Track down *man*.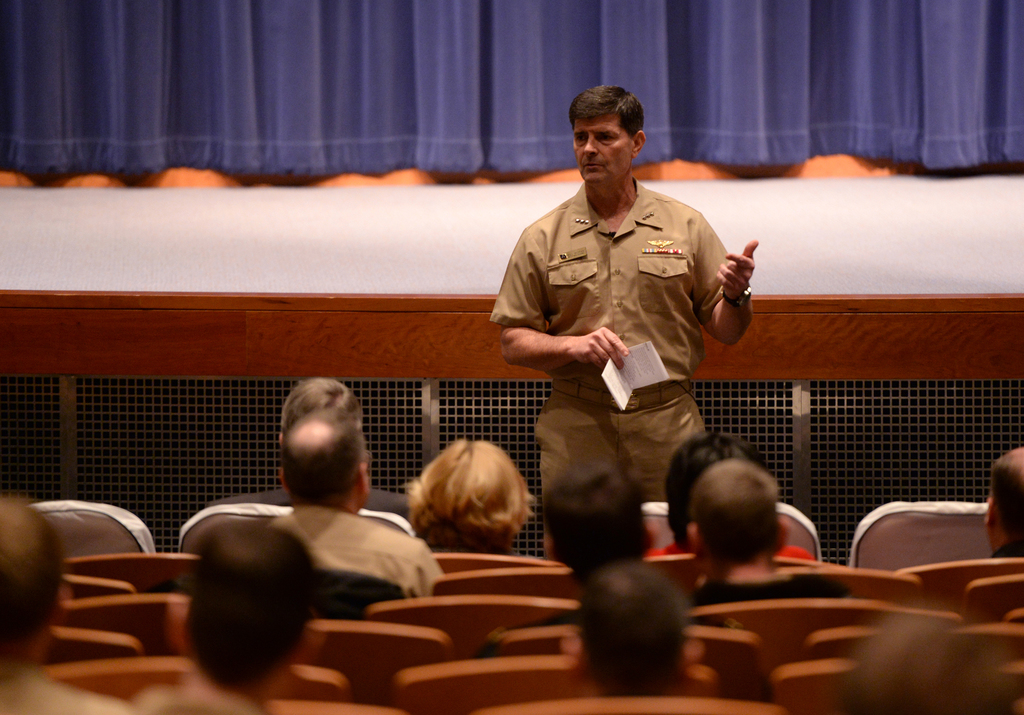
Tracked to bbox=[982, 445, 1023, 561].
